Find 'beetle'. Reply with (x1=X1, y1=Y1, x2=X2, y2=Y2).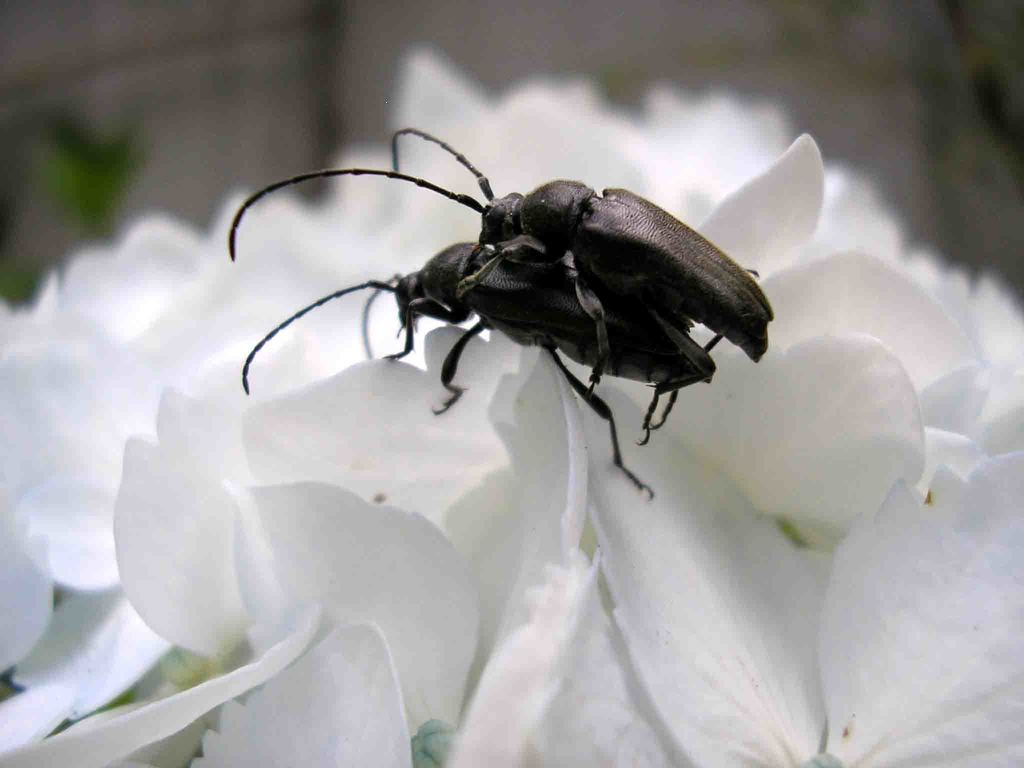
(x1=226, y1=126, x2=768, y2=442).
